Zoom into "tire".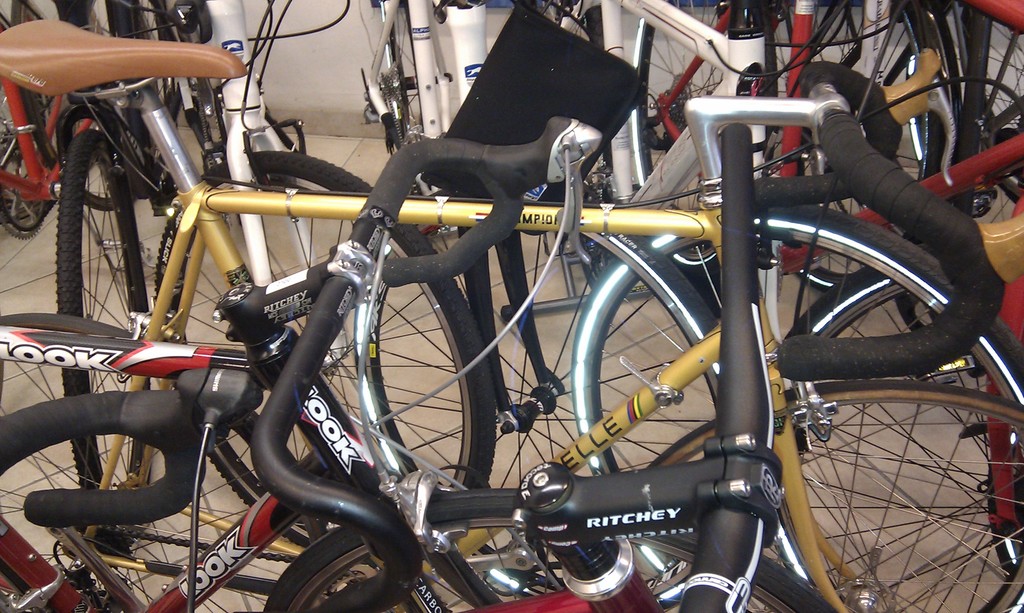
Zoom target: [645,379,1023,612].
